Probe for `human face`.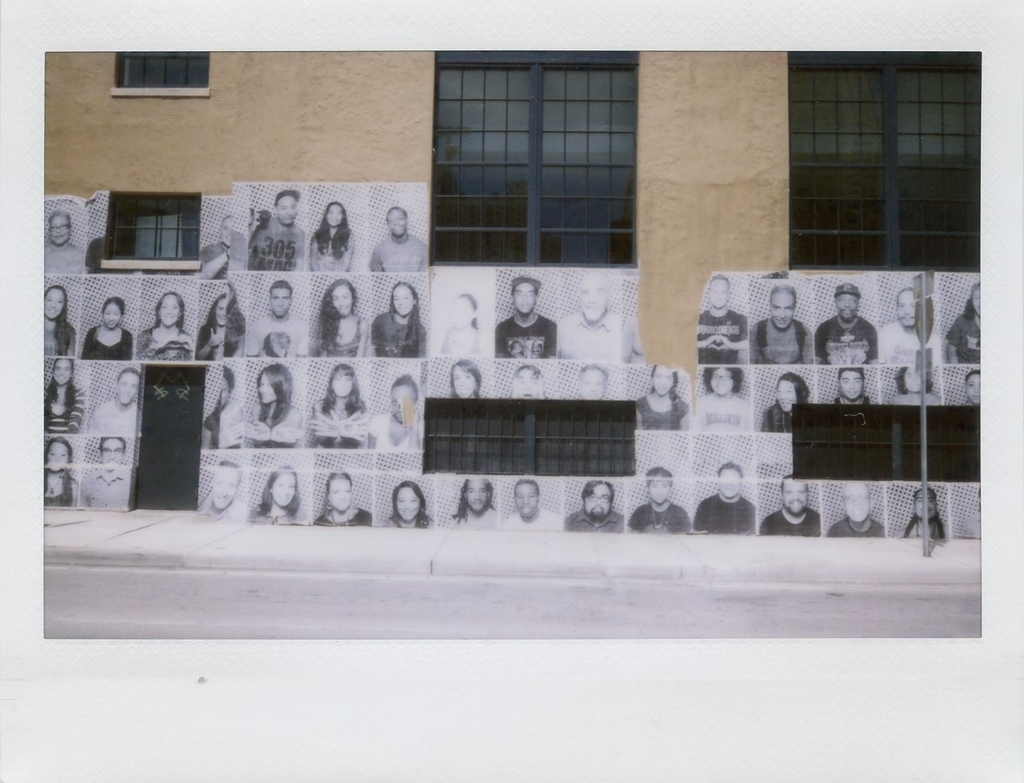
Probe result: bbox=(47, 442, 69, 474).
